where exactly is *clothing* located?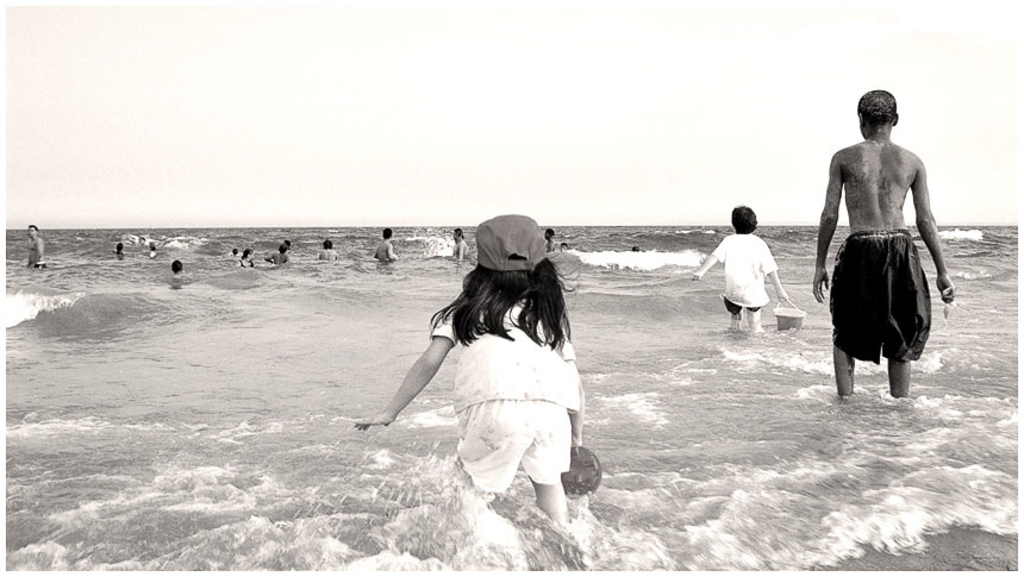
Its bounding box is [705, 225, 786, 338].
